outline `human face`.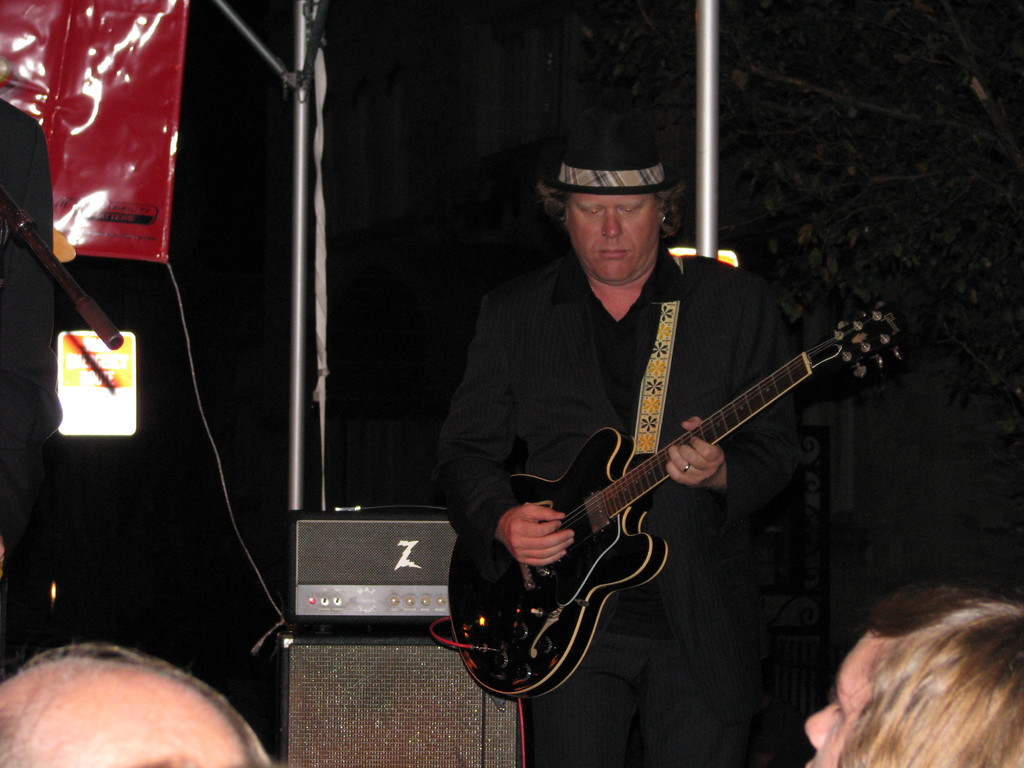
Outline: 804/632/890/767.
